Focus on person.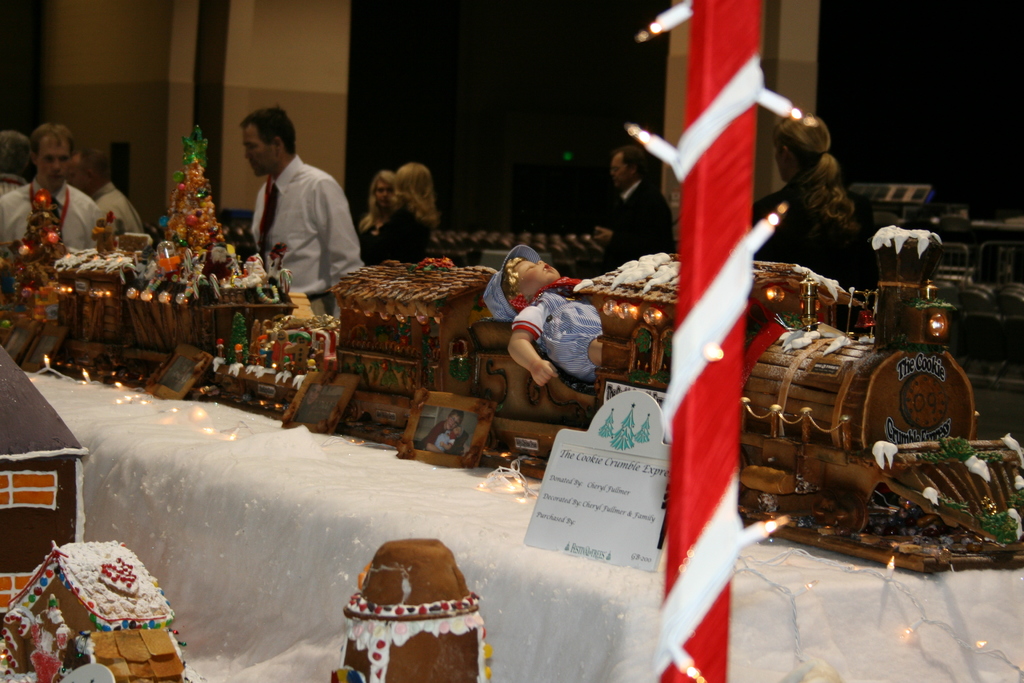
Focused at box(376, 165, 438, 268).
